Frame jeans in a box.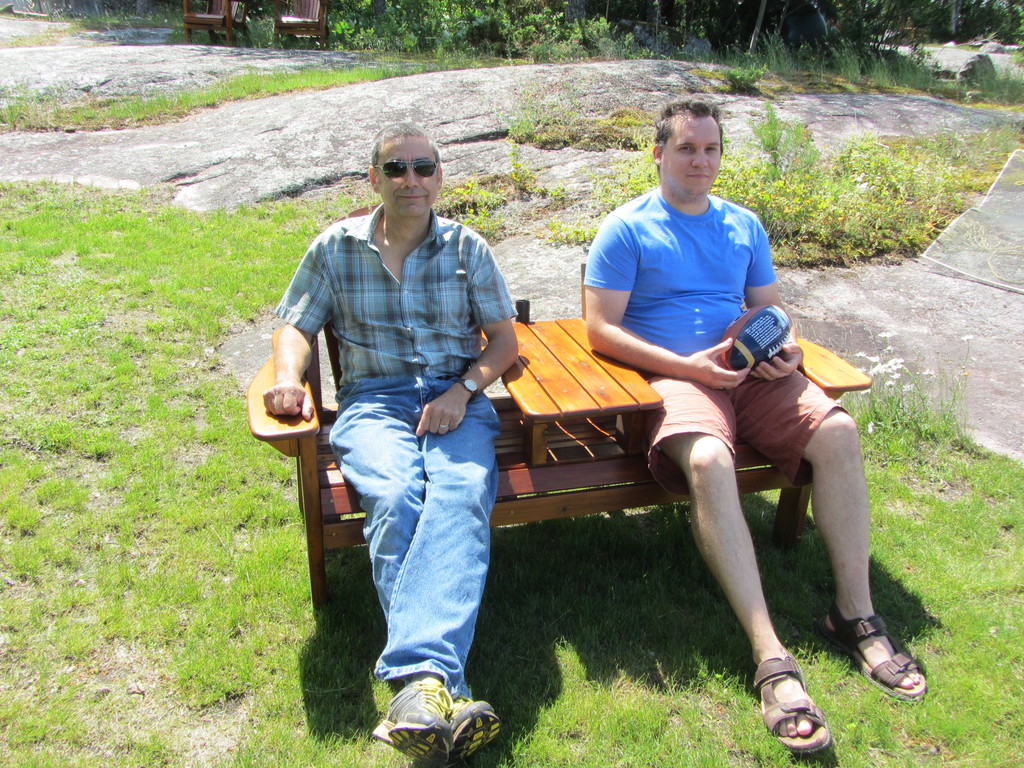
BBox(326, 375, 500, 701).
